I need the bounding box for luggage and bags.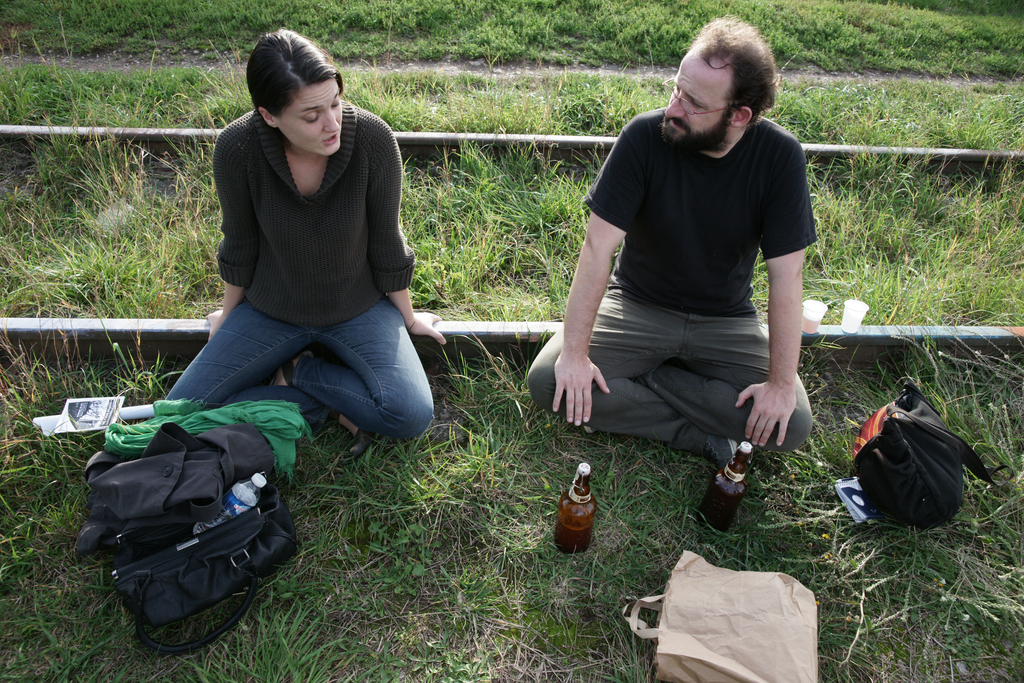
Here it is: bbox=[72, 421, 315, 657].
